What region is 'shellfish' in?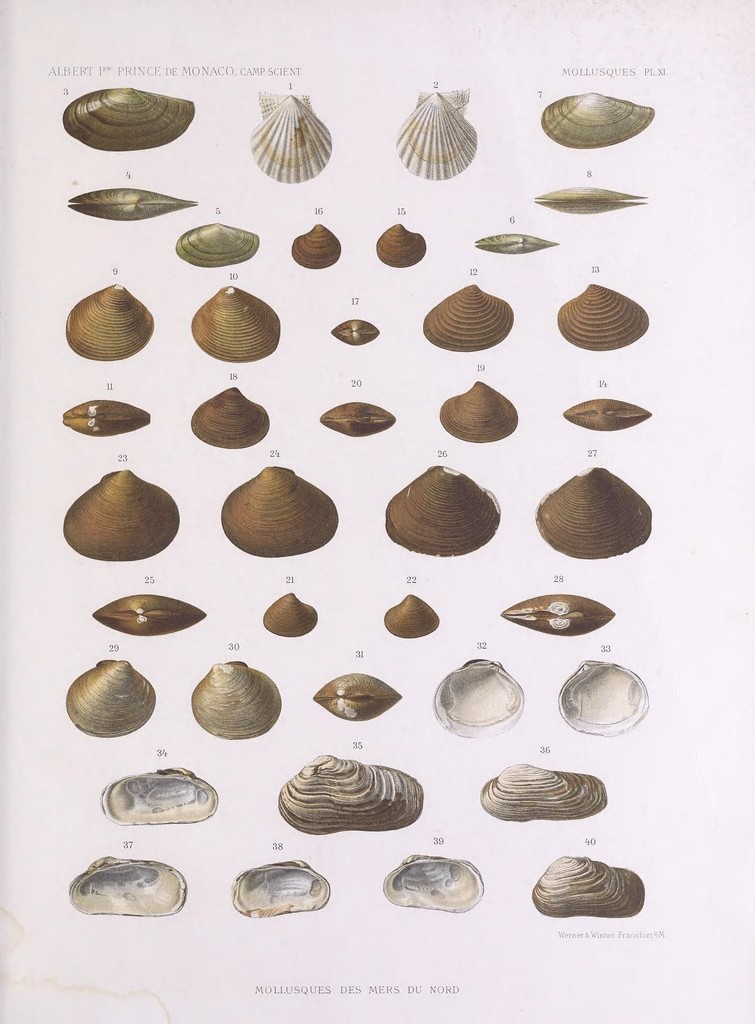
{"x1": 104, "y1": 769, "x2": 224, "y2": 836}.
